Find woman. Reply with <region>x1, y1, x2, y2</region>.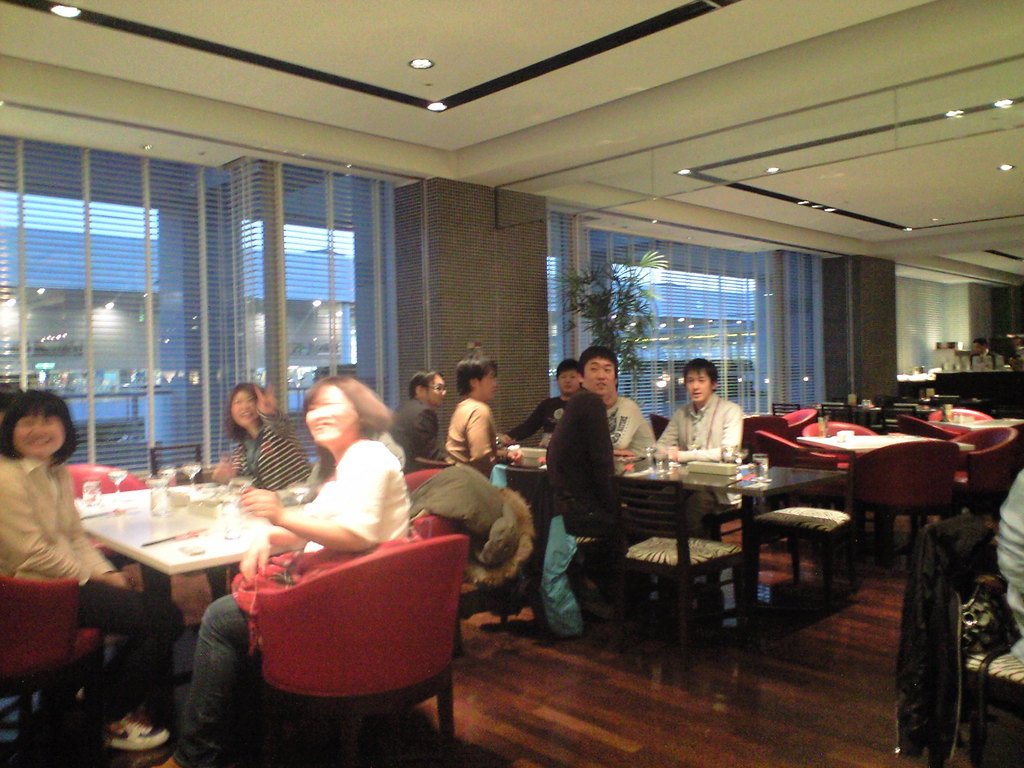
<region>214, 380, 310, 600</region>.
